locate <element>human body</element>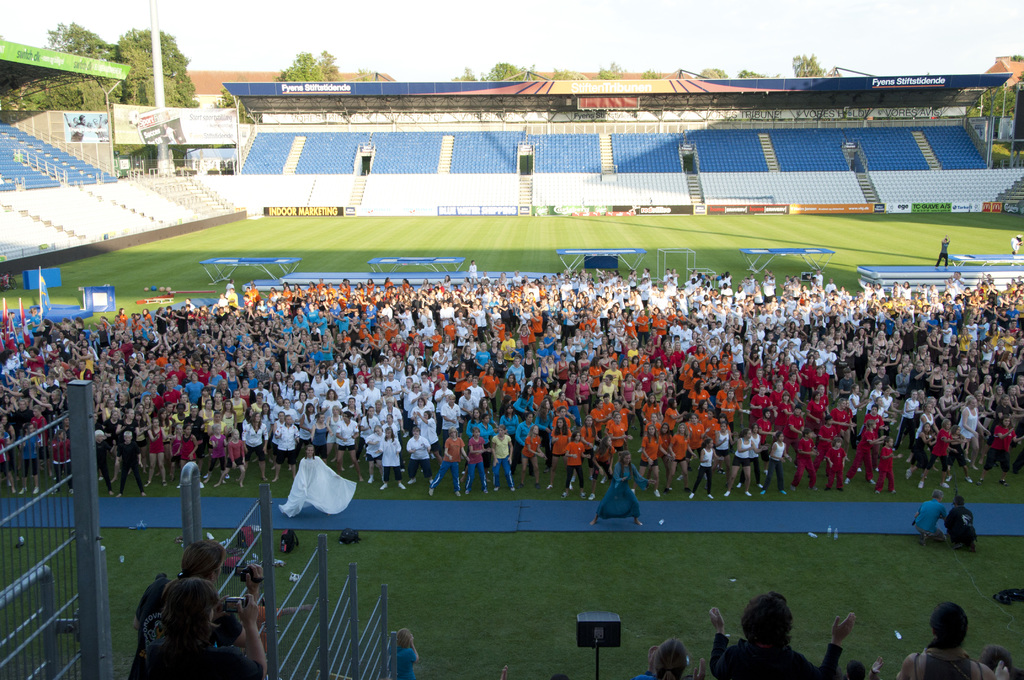
962/331/973/357
